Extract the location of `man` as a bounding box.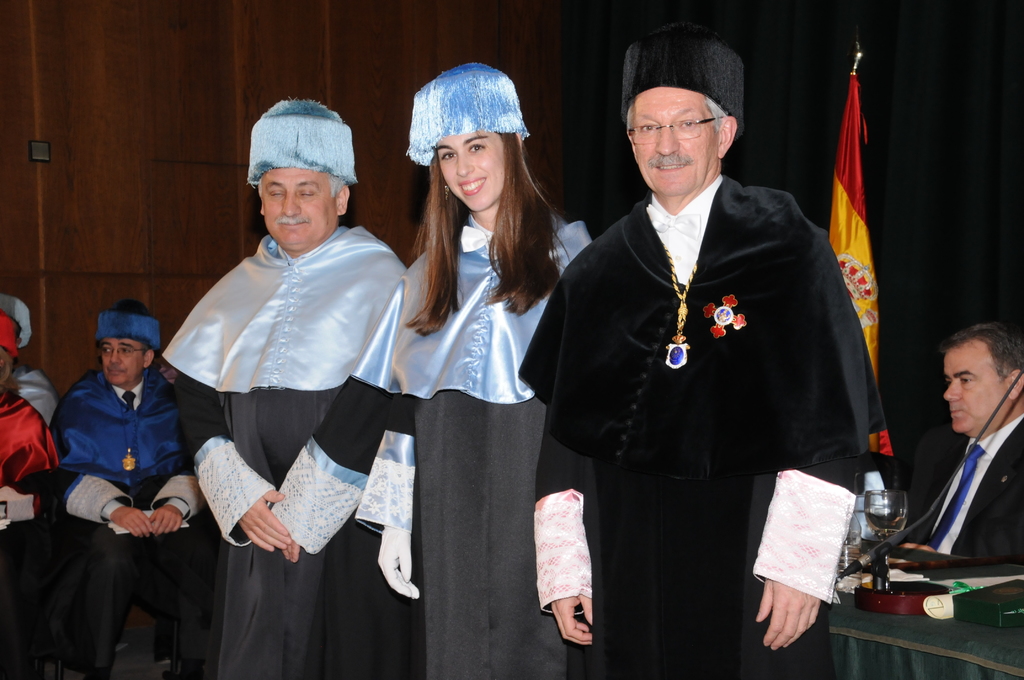
[x1=0, y1=314, x2=65, y2=679].
